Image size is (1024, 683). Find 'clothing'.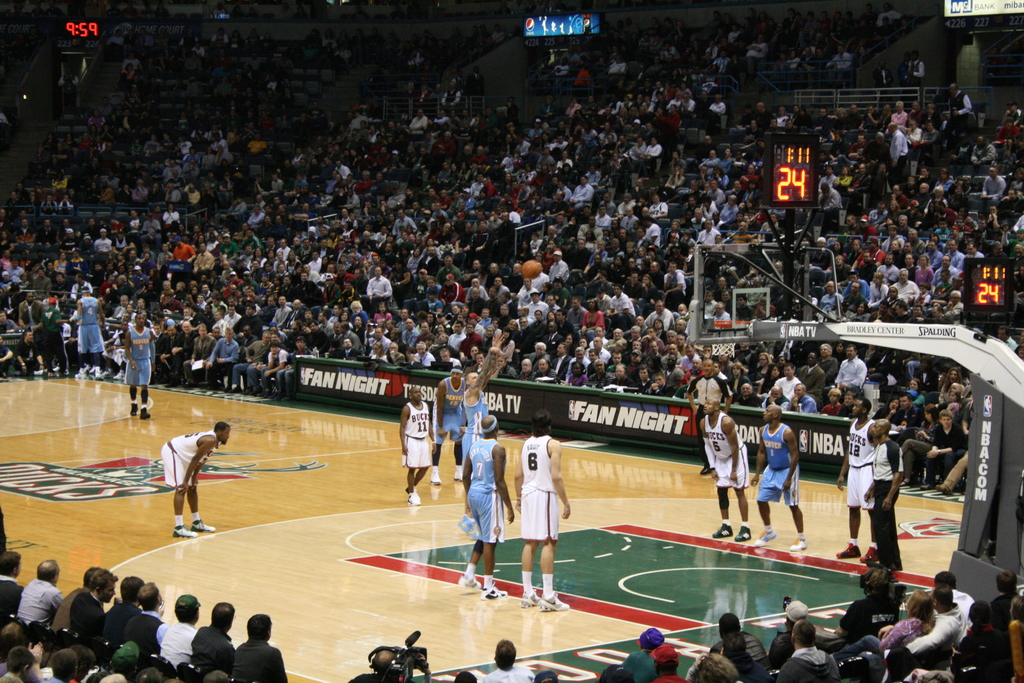
(left=764, top=424, right=792, bottom=466).
